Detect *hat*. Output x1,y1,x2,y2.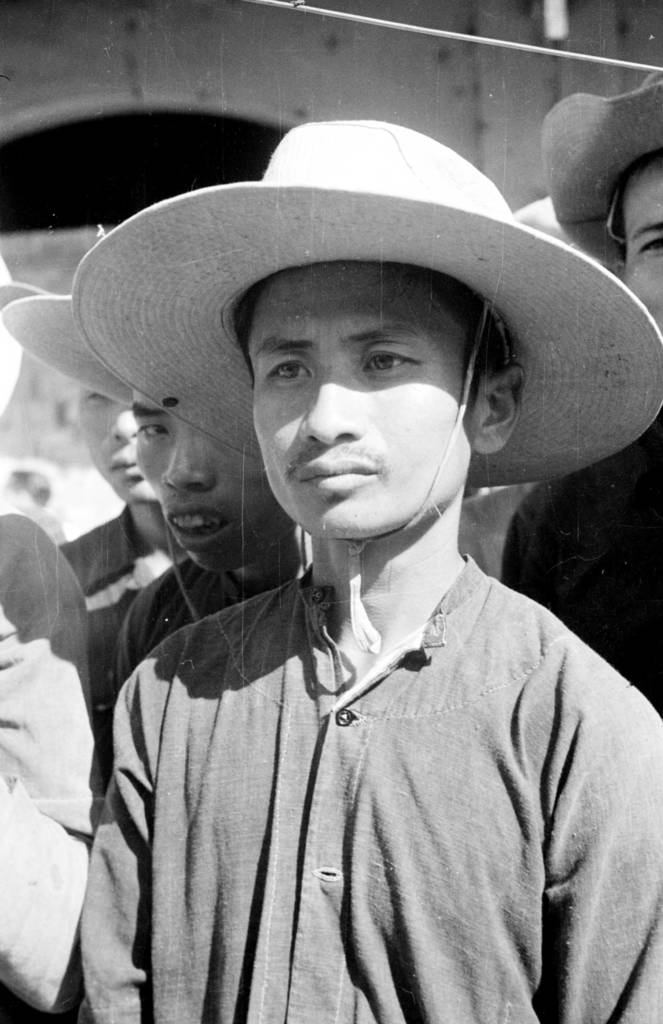
0,282,45,305.
